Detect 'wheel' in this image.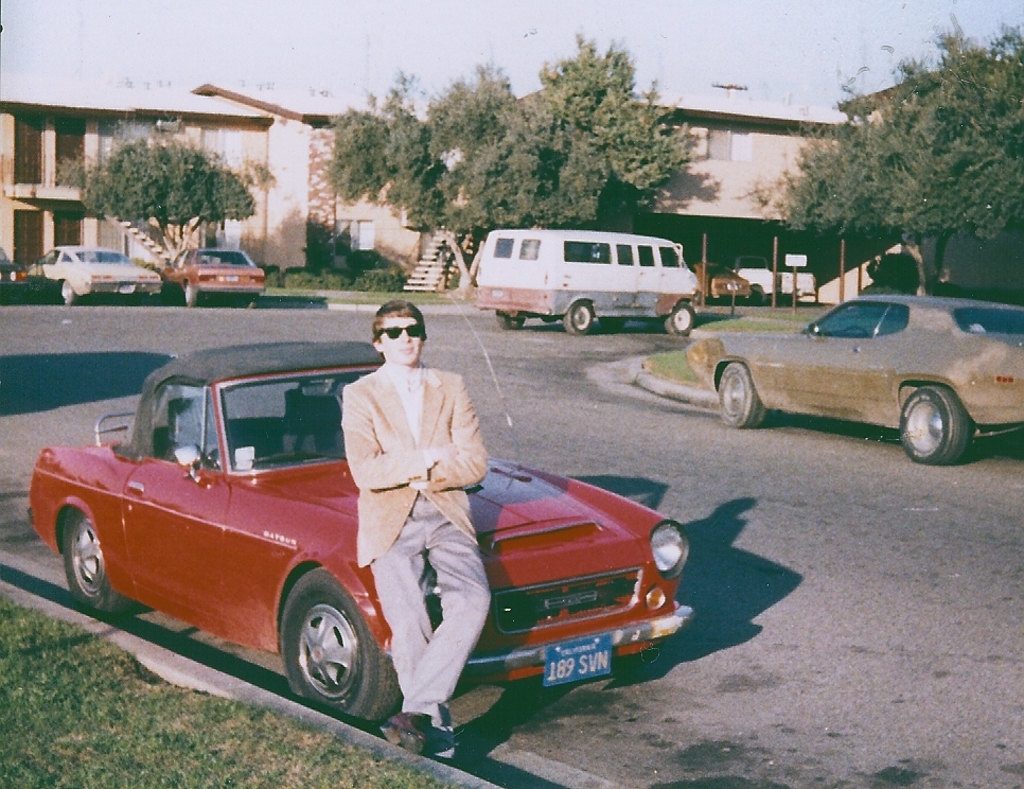
Detection: pyautogui.locateOnScreen(492, 306, 527, 330).
